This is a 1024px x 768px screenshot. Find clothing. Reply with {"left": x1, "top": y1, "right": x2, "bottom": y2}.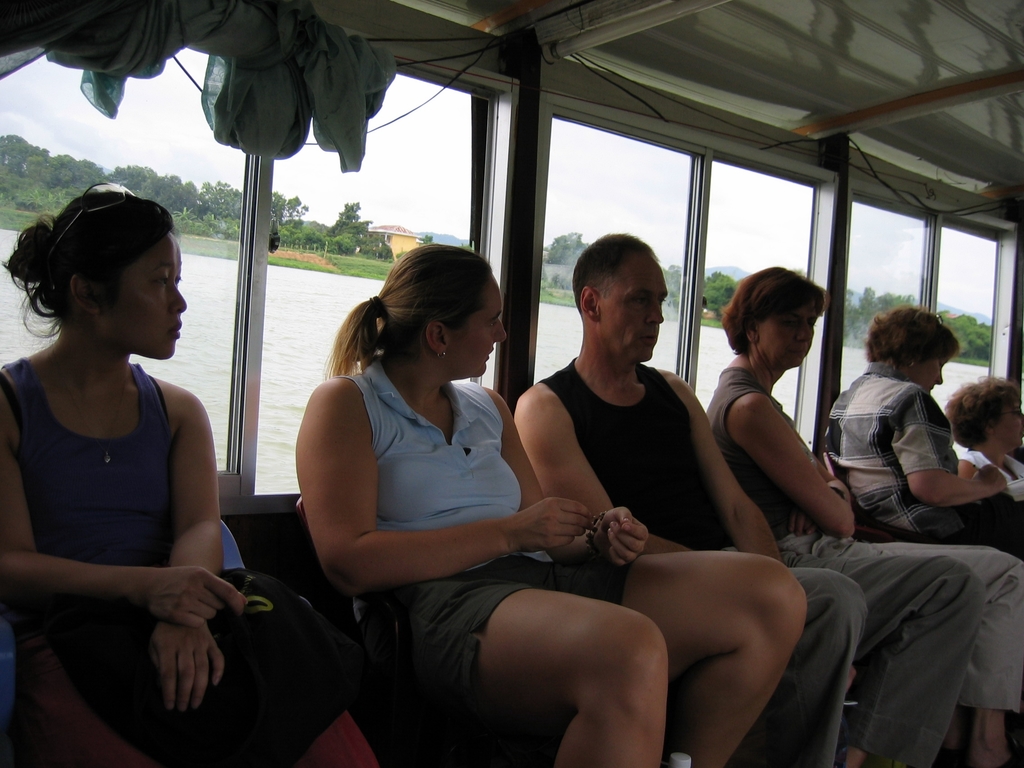
{"left": 534, "top": 356, "right": 986, "bottom": 767}.
